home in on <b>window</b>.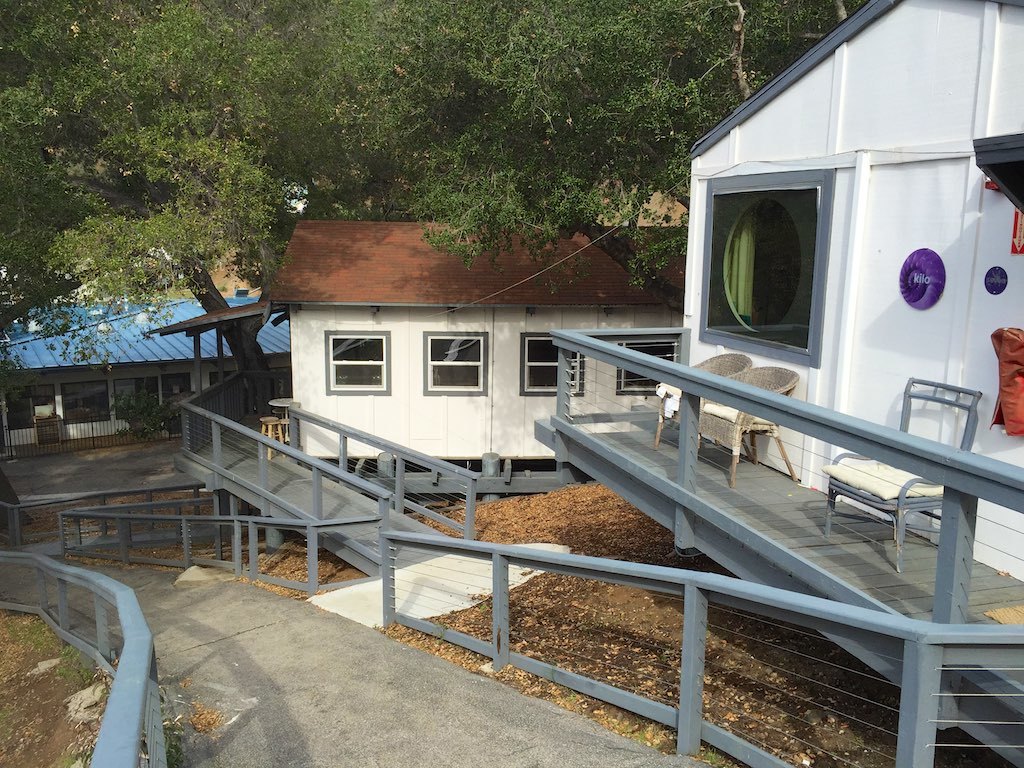
Homed in at 614:342:675:397.
